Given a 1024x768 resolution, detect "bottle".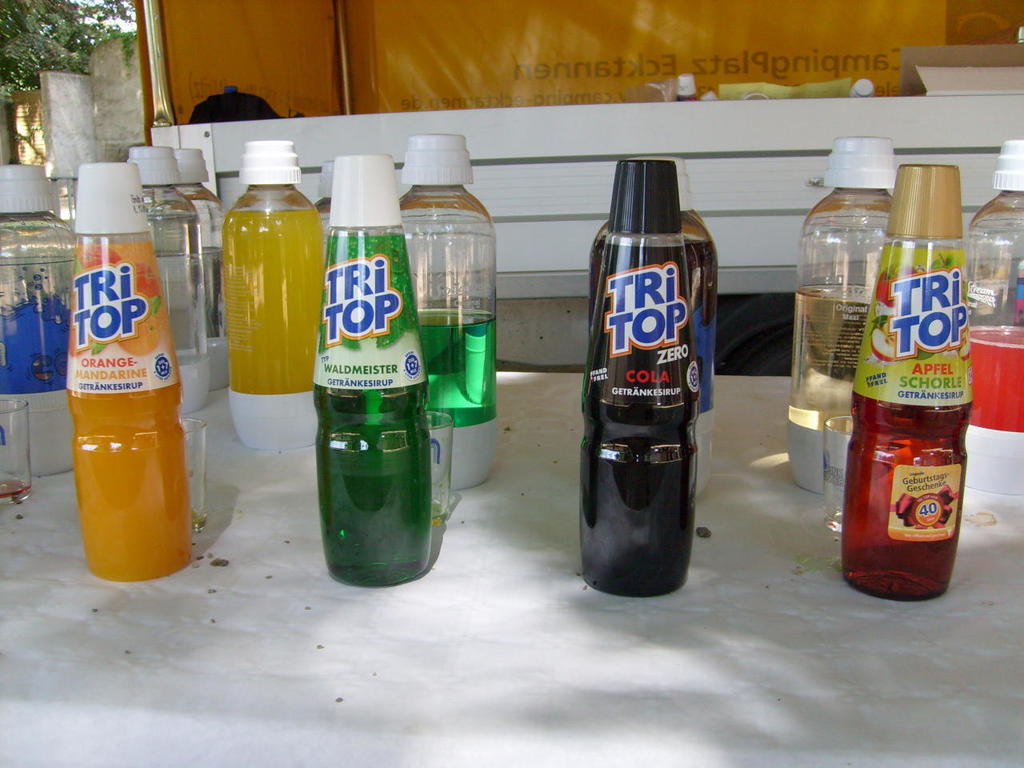
(786,136,898,496).
